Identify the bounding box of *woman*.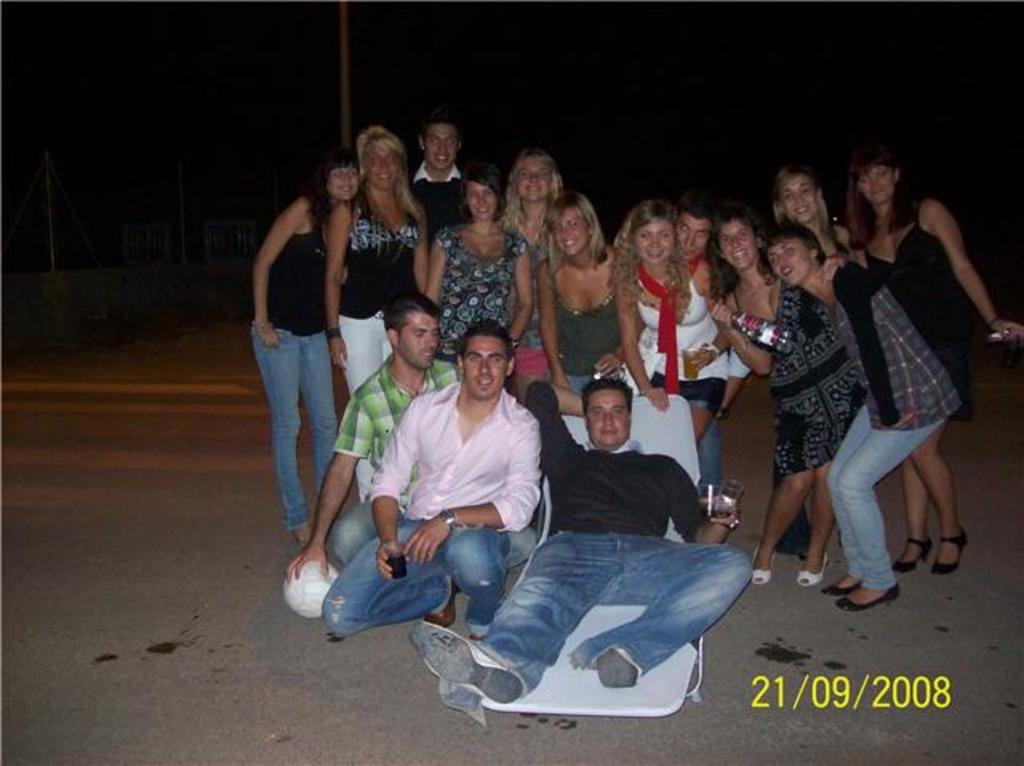
{"left": 502, "top": 146, "right": 566, "bottom": 401}.
